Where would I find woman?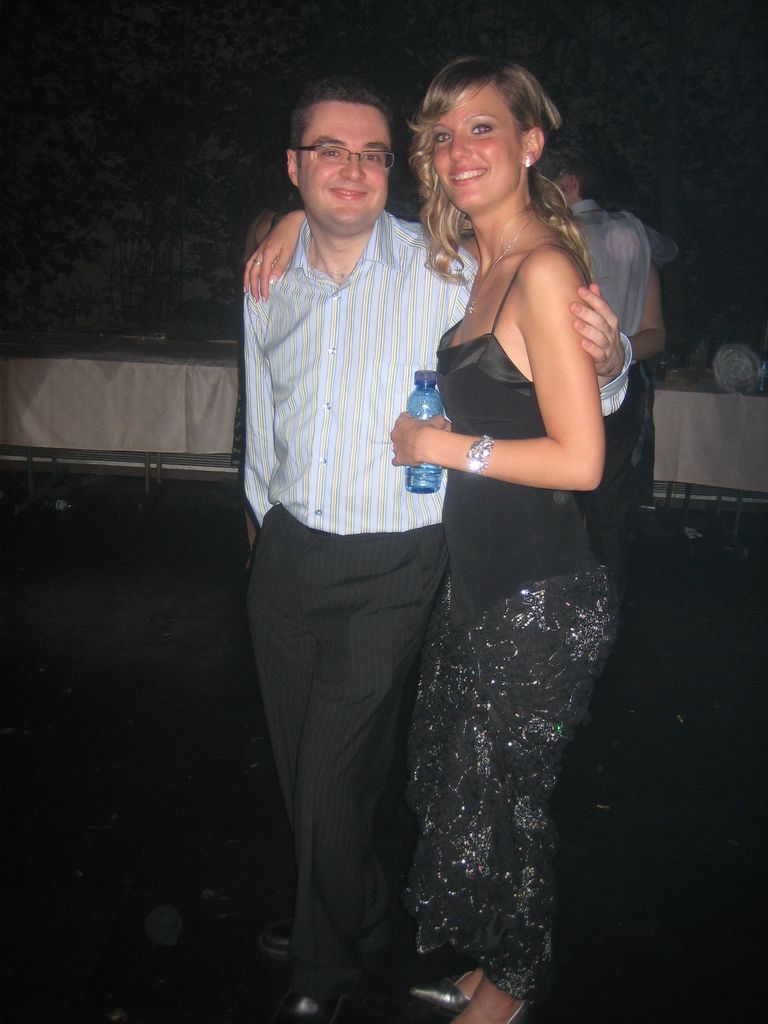
At 246:54:617:1023.
